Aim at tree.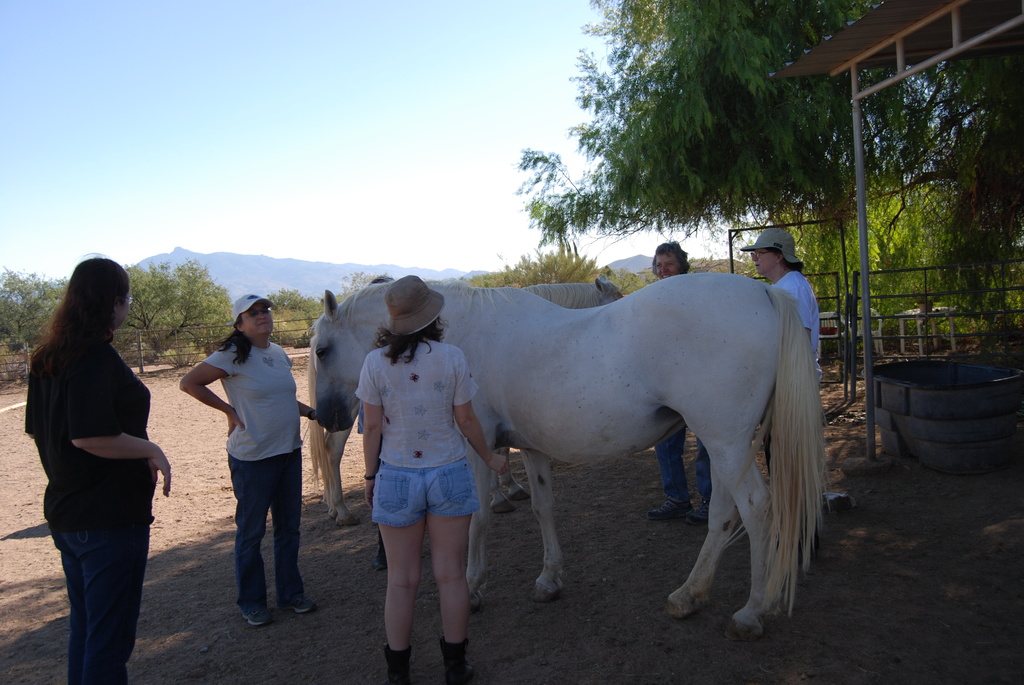
Aimed at <bbox>488, 228, 612, 287</bbox>.
